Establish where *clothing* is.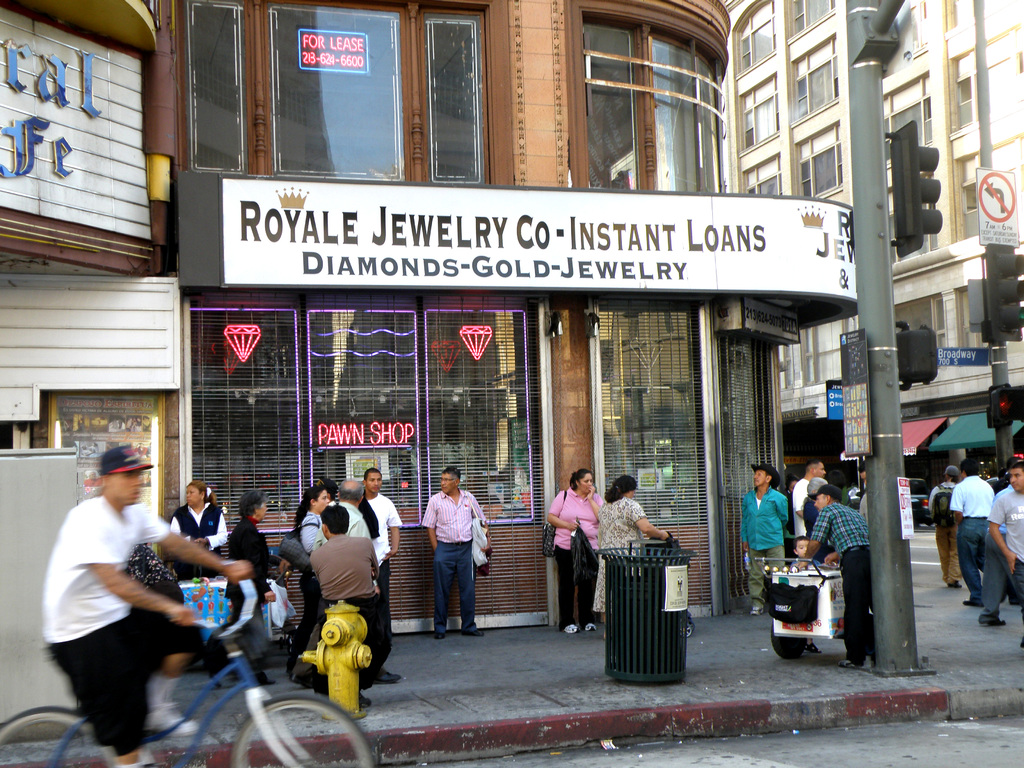
Established at {"x1": 262, "y1": 563, "x2": 301, "y2": 647}.
